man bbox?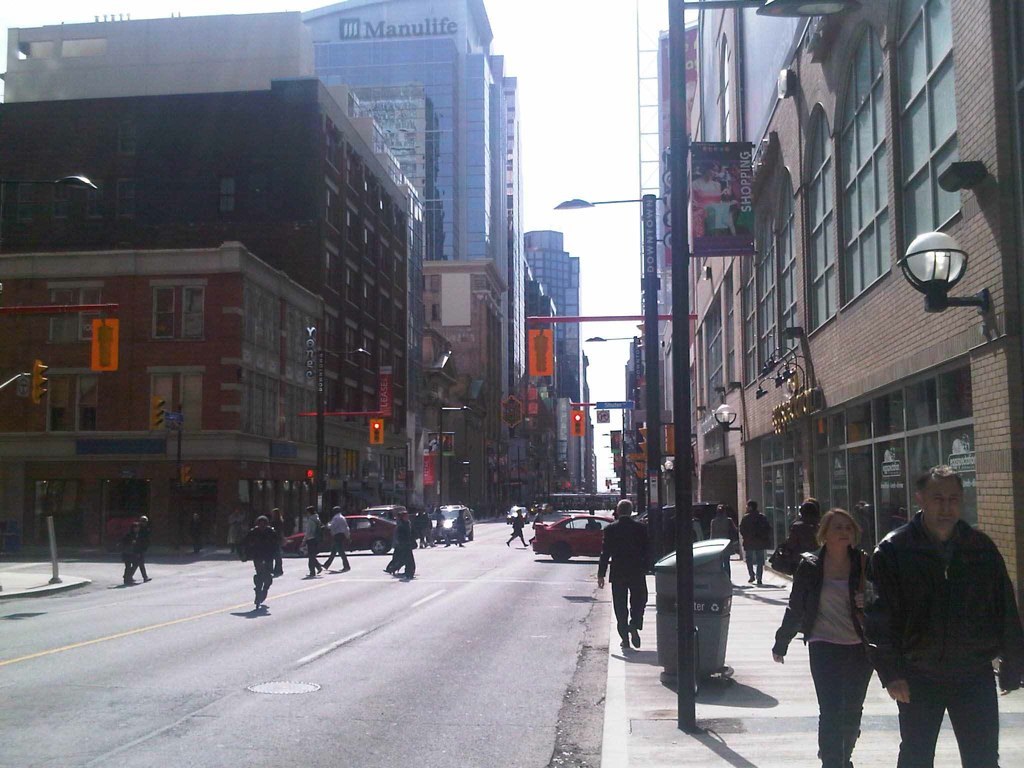
bbox(245, 513, 284, 608)
